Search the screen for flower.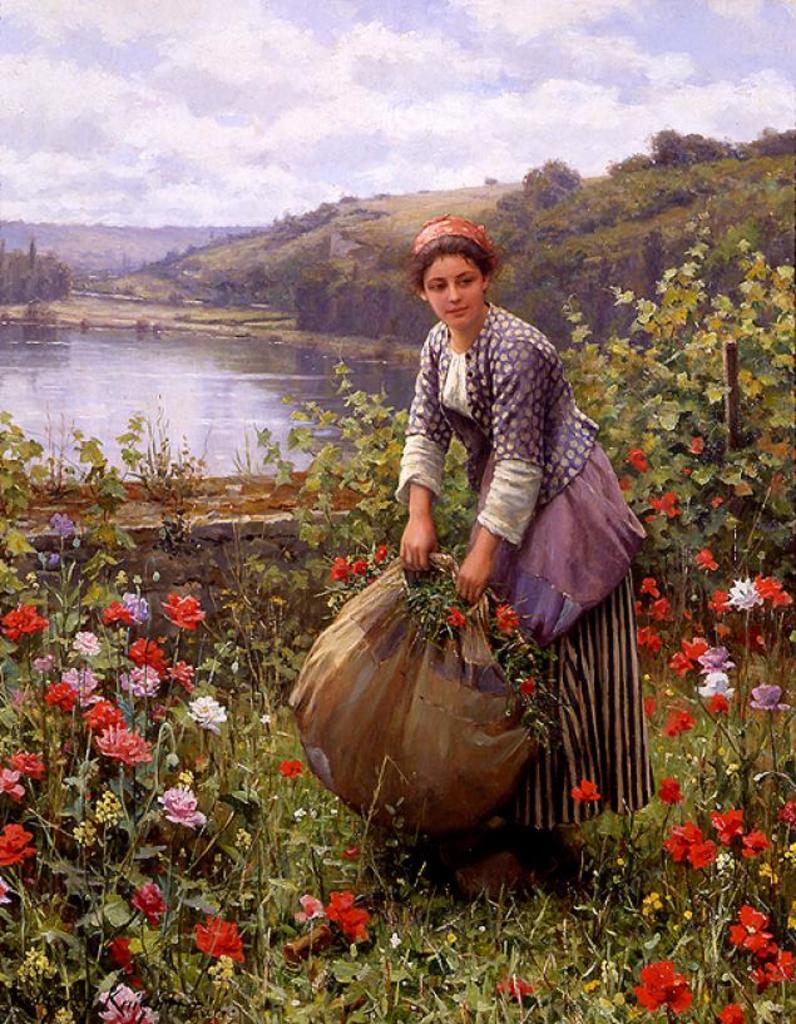
Found at [158,592,206,633].
